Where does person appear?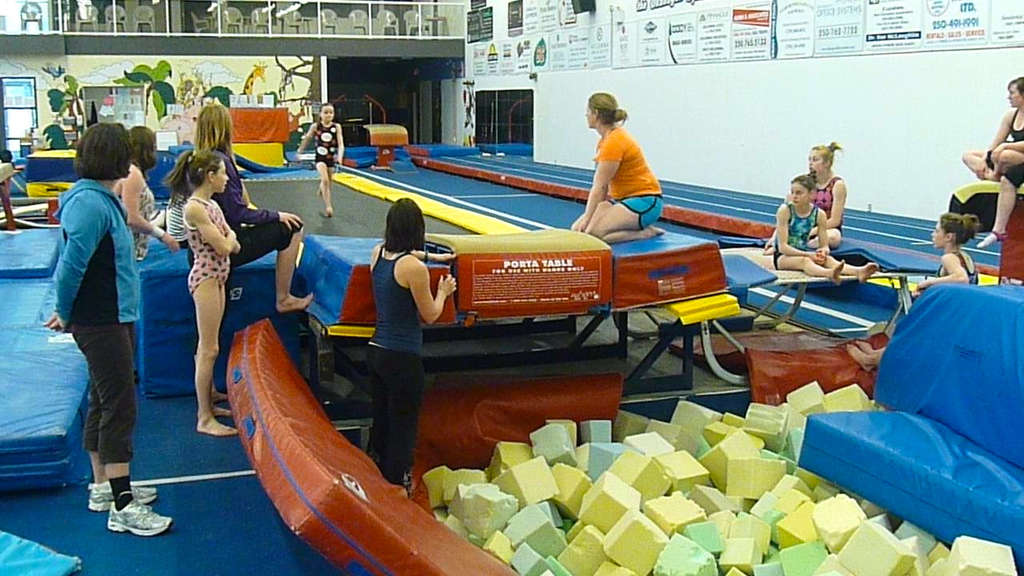
Appears at 844:214:978:374.
